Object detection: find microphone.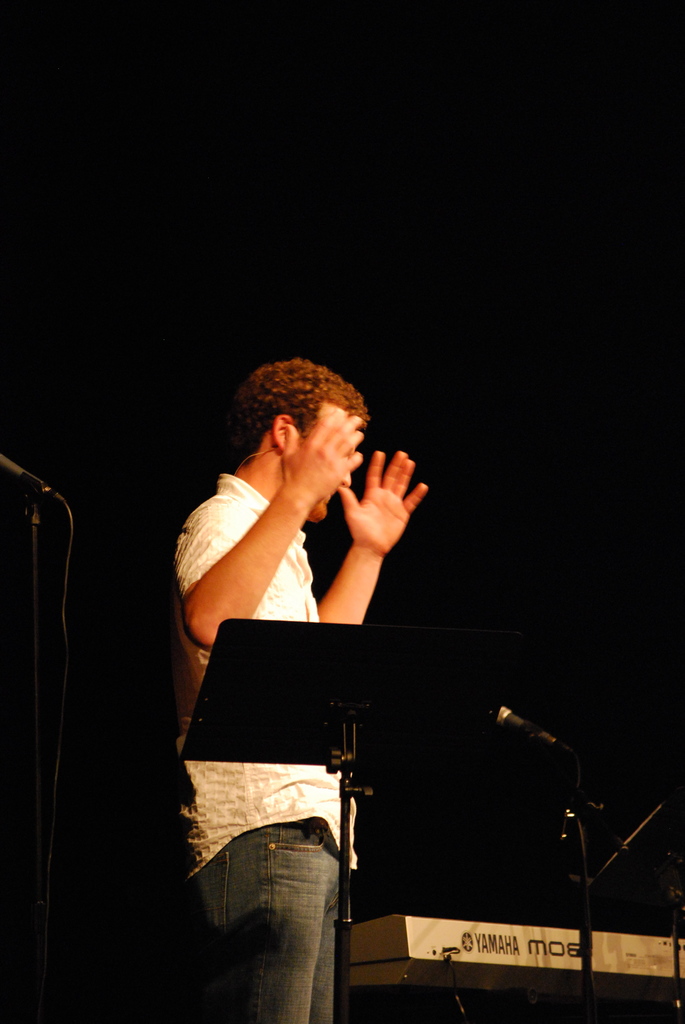
[left=496, top=701, right=553, bottom=741].
